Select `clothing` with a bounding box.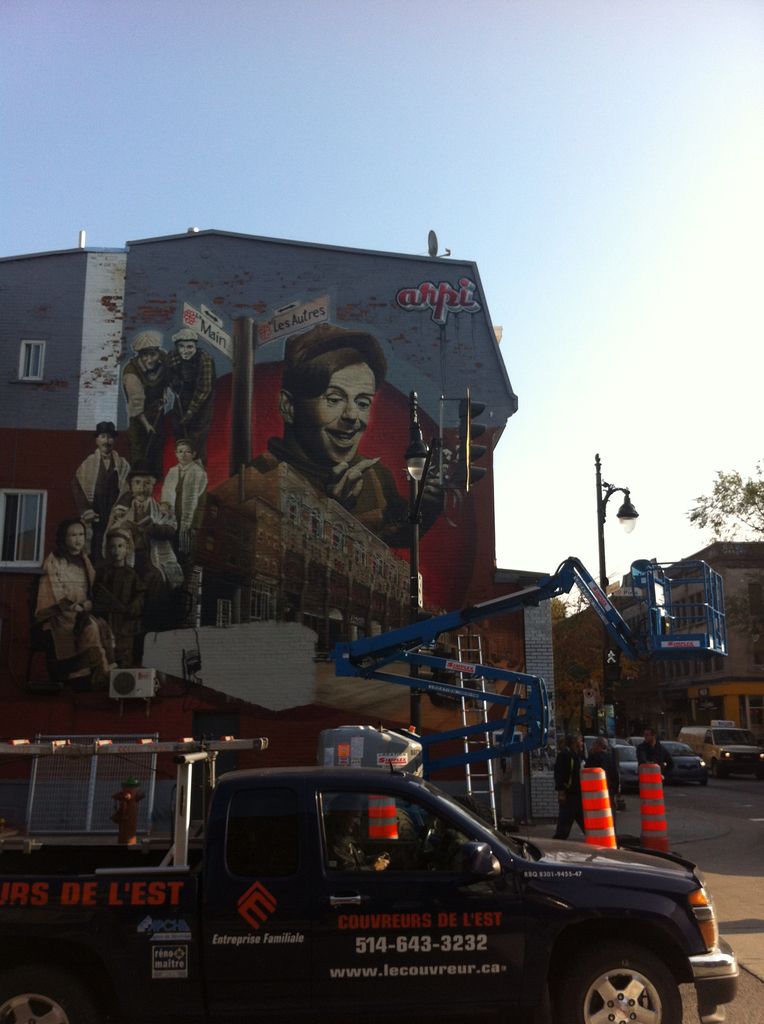
box=[243, 425, 452, 564].
